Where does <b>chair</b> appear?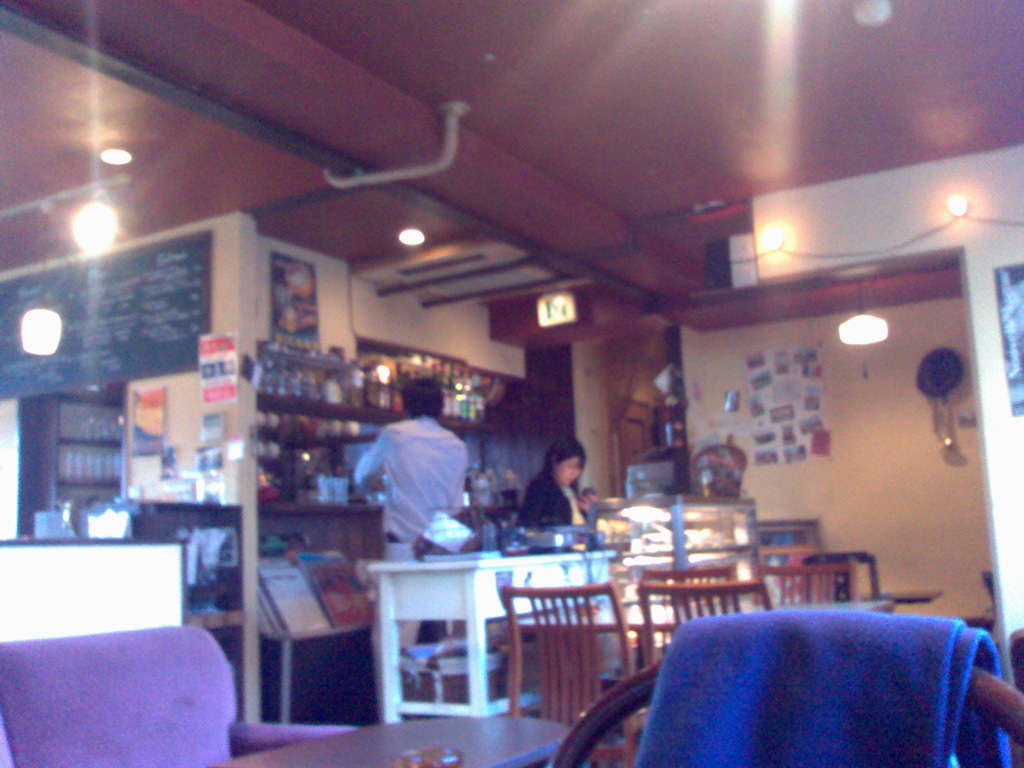
Appears at (x1=648, y1=582, x2=775, y2=675).
